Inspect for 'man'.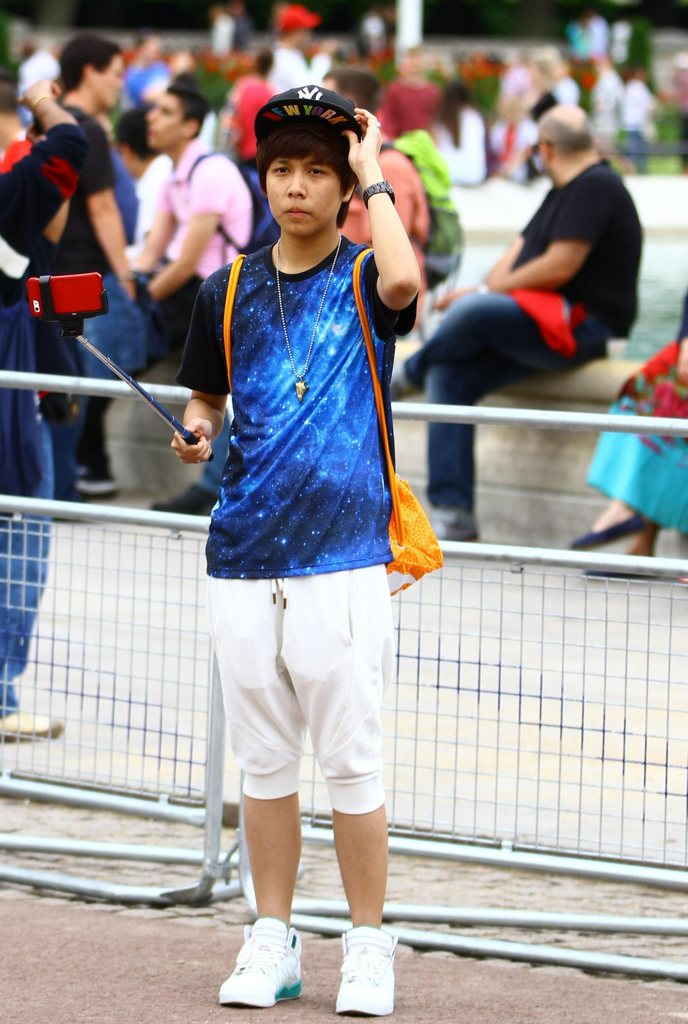
Inspection: left=78, top=83, right=256, bottom=495.
